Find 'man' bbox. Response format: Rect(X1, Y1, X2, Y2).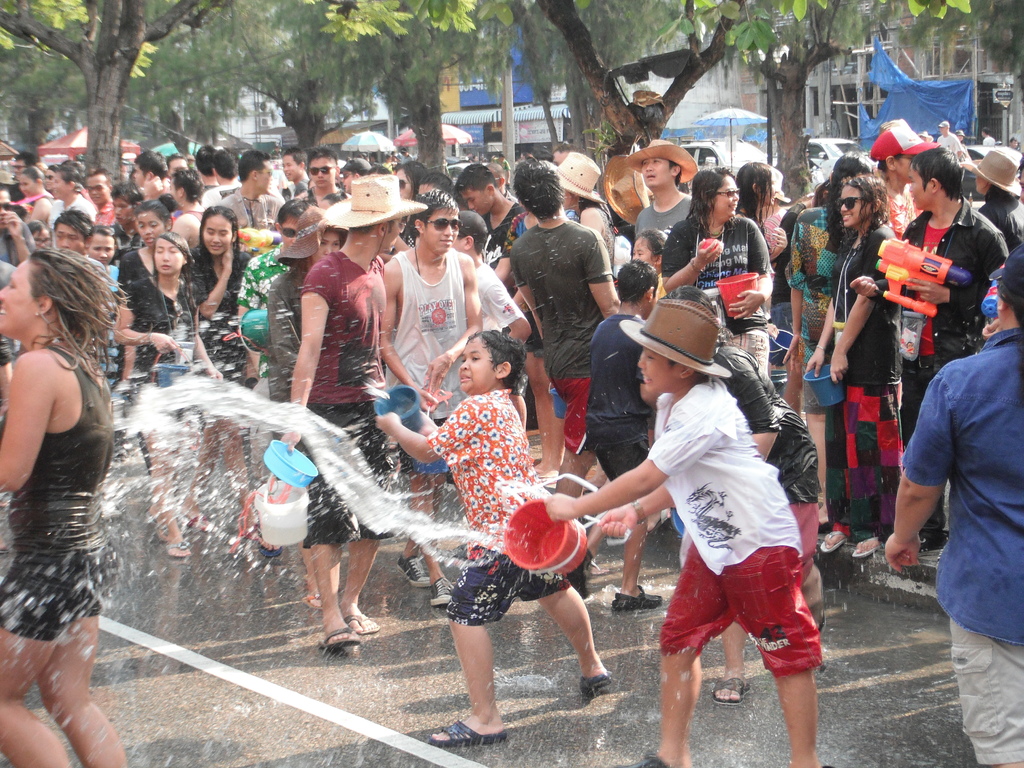
Rect(15, 148, 38, 188).
